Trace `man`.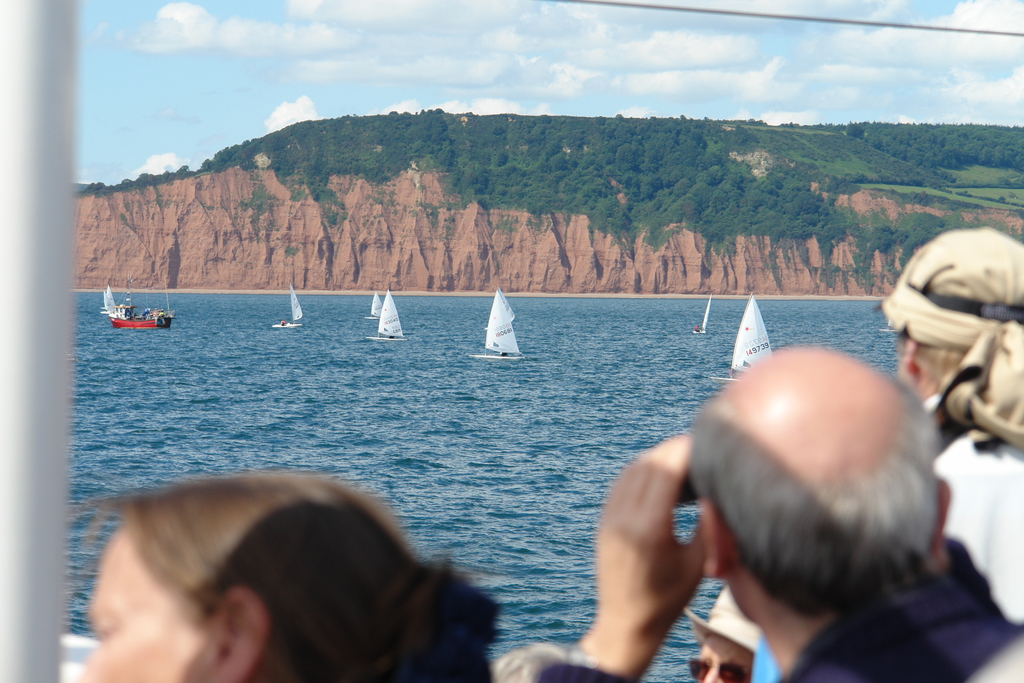
Traced to crop(882, 228, 1023, 626).
